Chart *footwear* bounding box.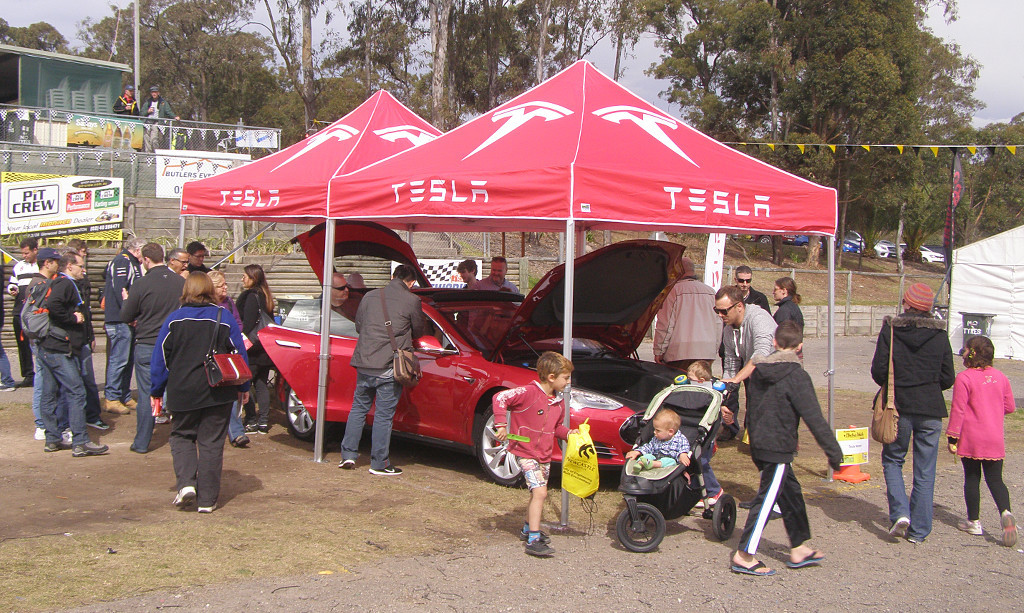
Charted: (725,554,786,582).
